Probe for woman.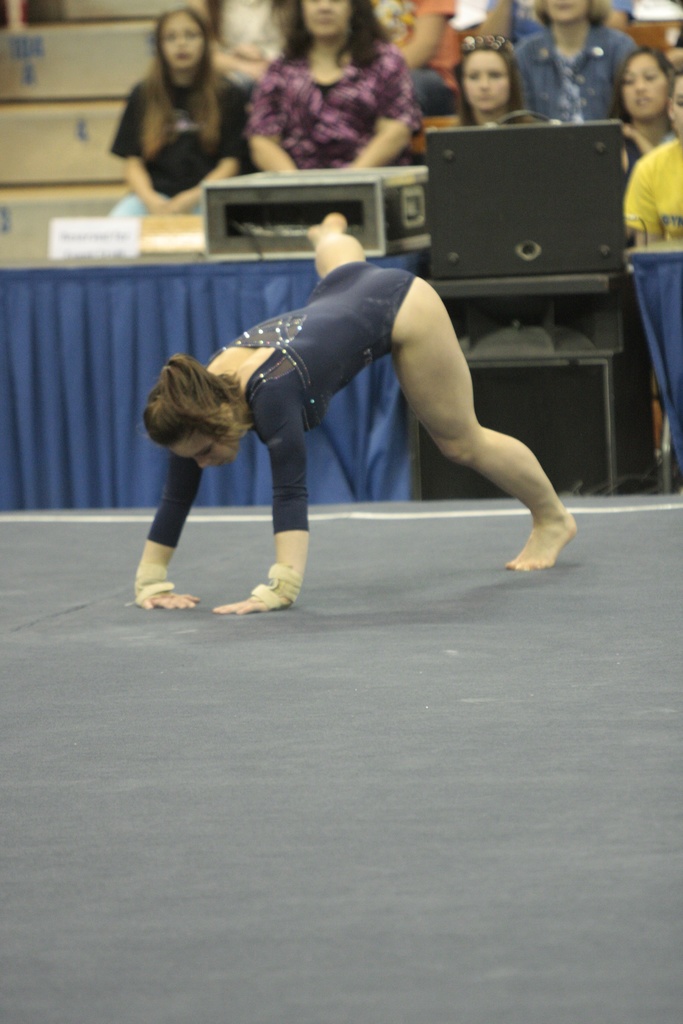
Probe result: Rect(243, 0, 420, 168).
